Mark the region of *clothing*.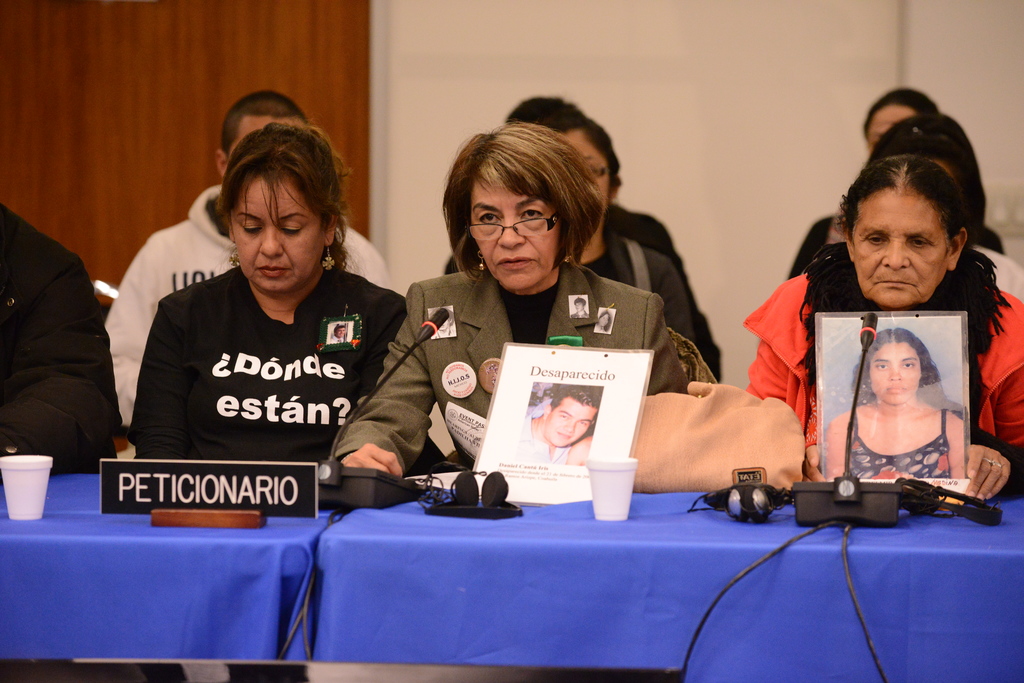
Region: box=[514, 405, 589, 478].
